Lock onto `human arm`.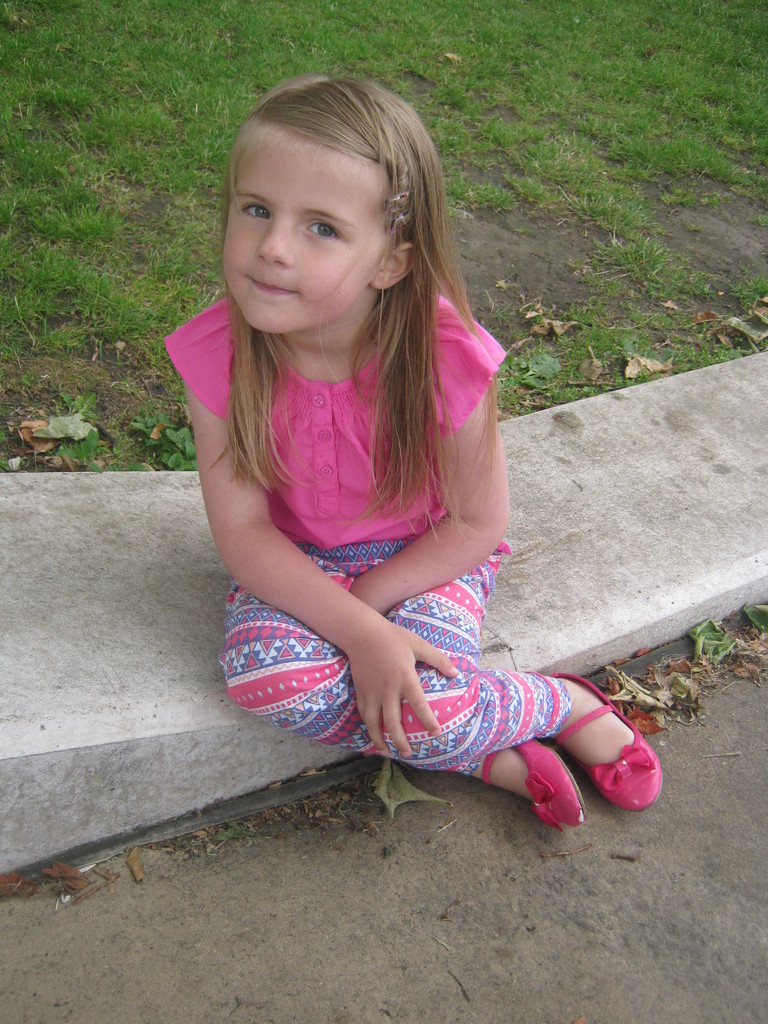
Locked: 182:358:472:765.
